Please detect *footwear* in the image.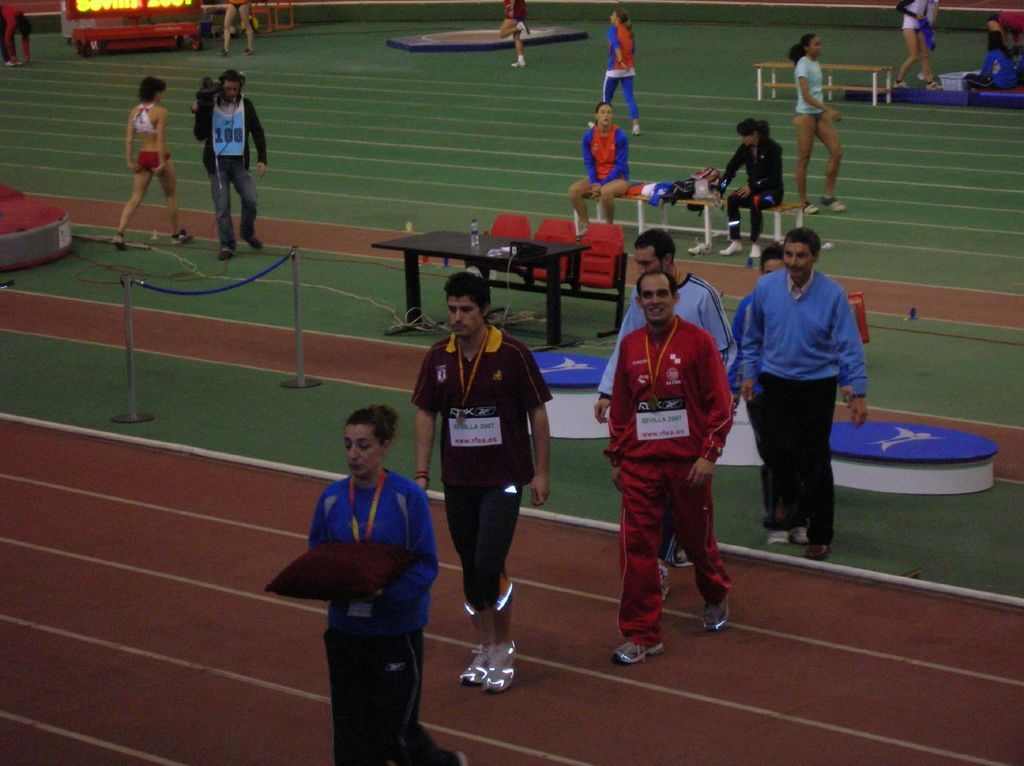
x1=520, y1=20, x2=530, y2=37.
